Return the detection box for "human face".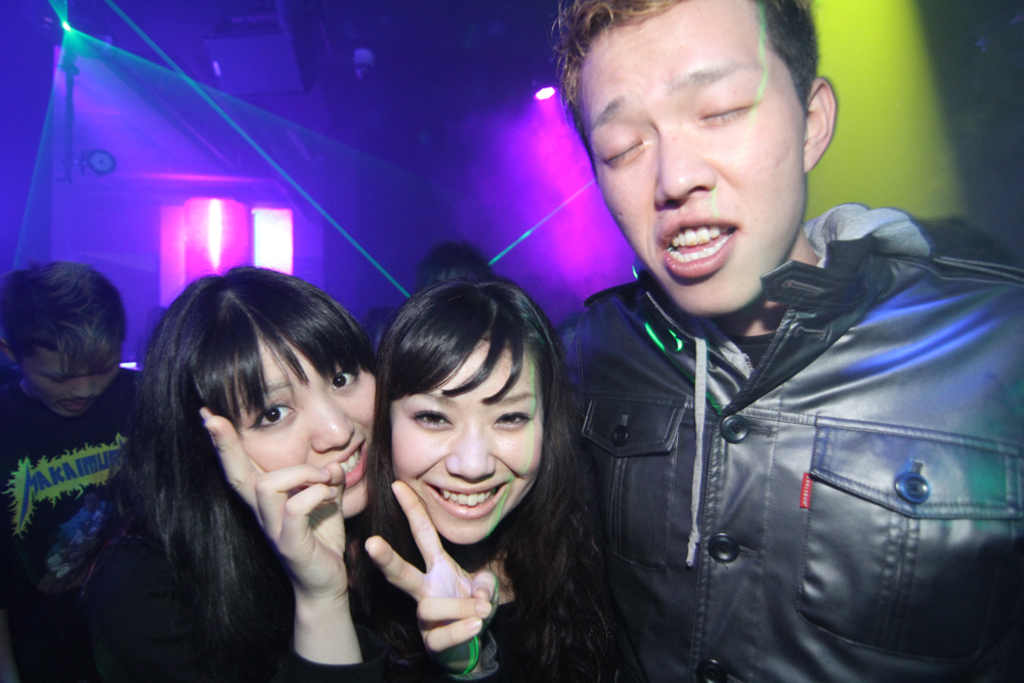
select_region(582, 7, 804, 316).
